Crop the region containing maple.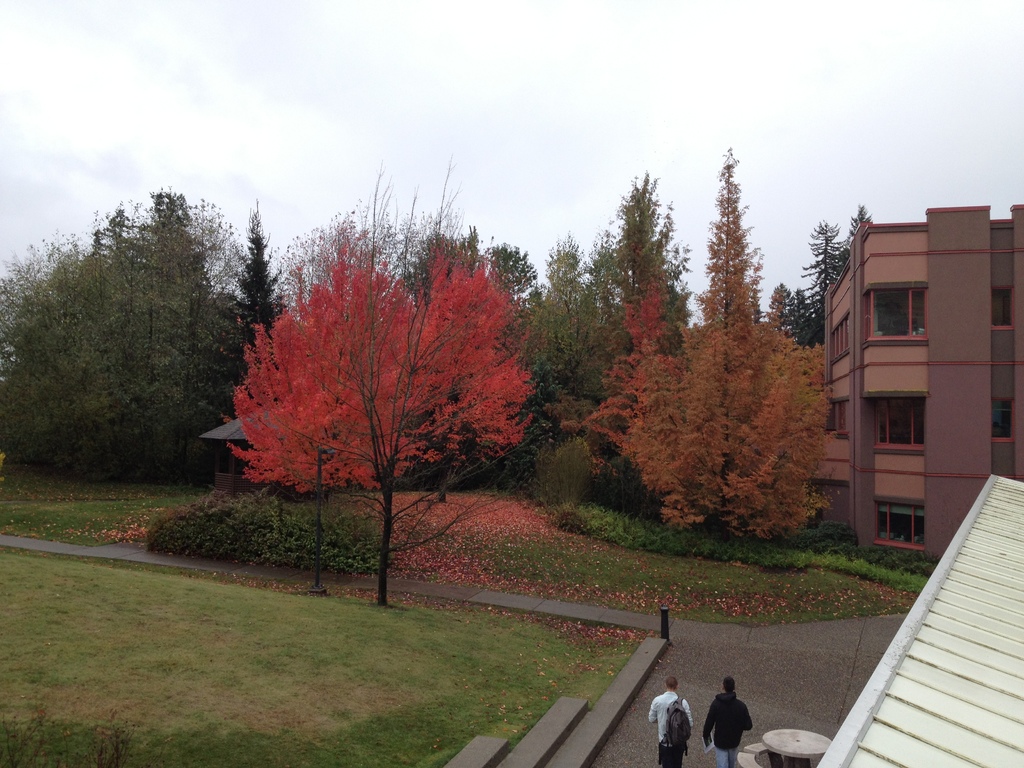
Crop region: select_region(0, 137, 873, 679).
